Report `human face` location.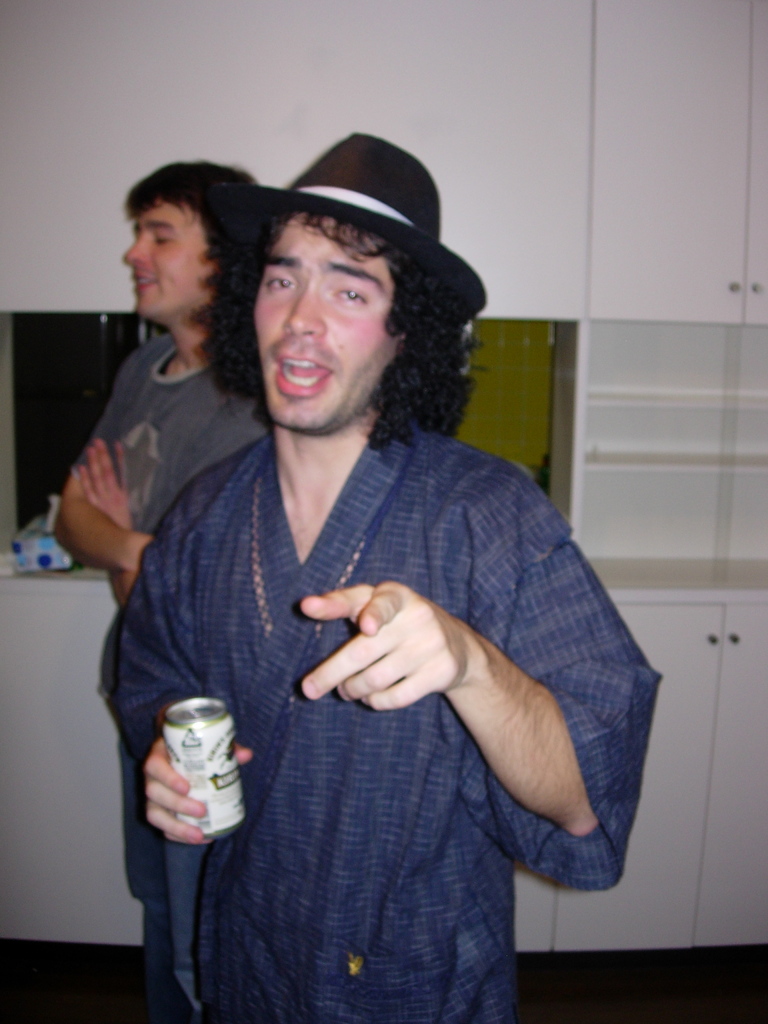
Report: x1=257 y1=212 x2=404 y2=429.
